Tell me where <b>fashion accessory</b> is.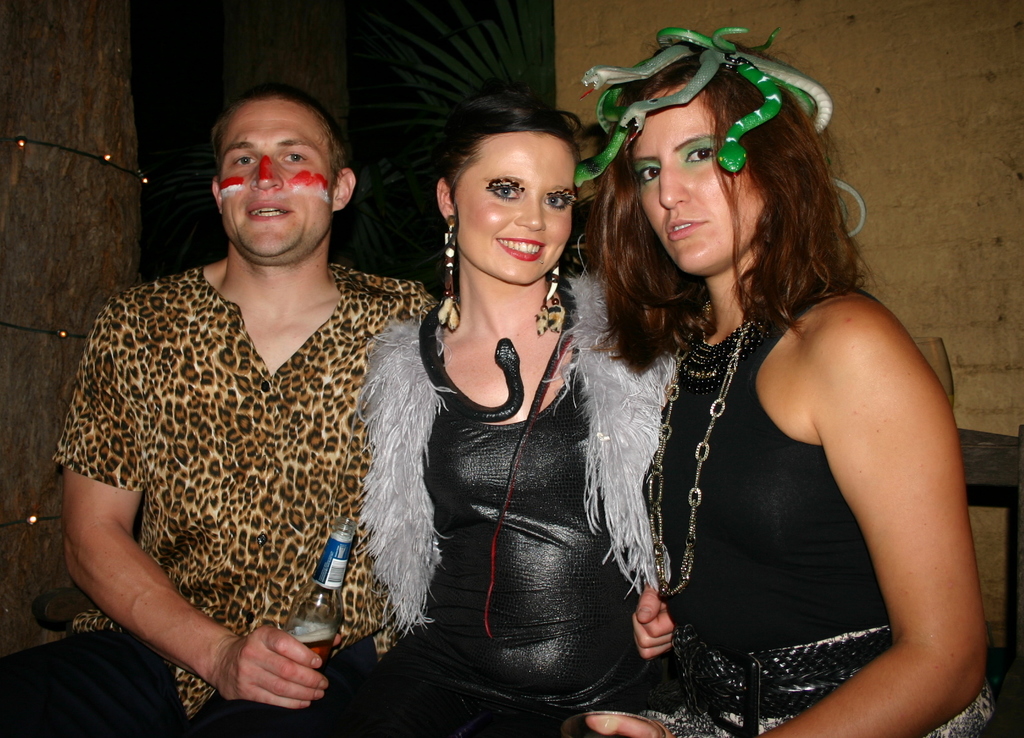
<b>fashion accessory</b> is at left=417, top=308, right=573, bottom=640.
